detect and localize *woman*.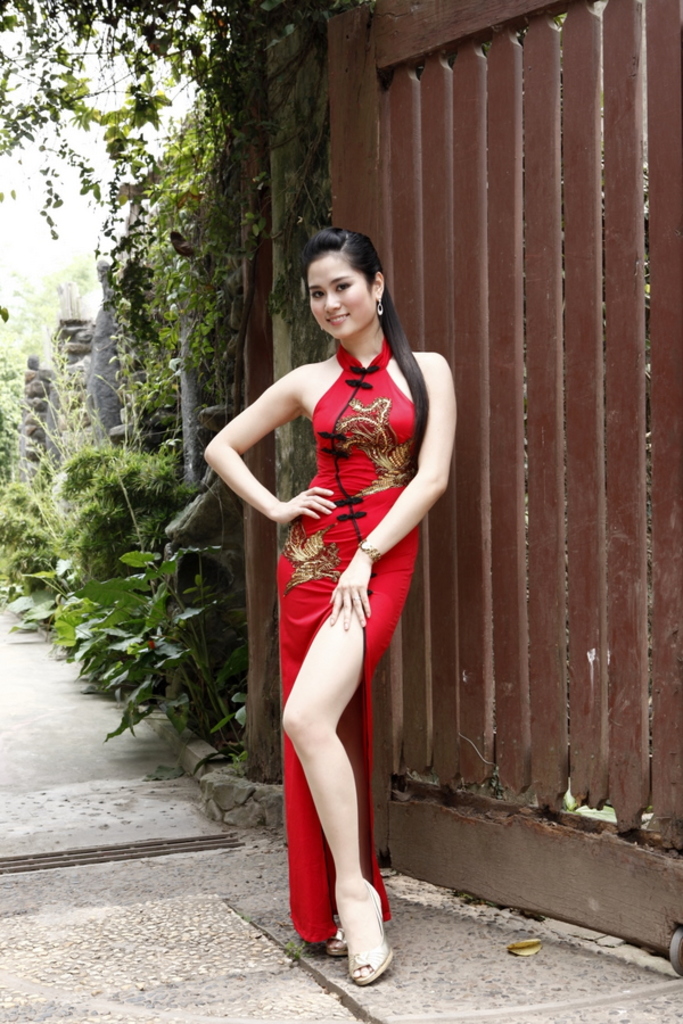
Localized at detection(229, 229, 443, 958).
